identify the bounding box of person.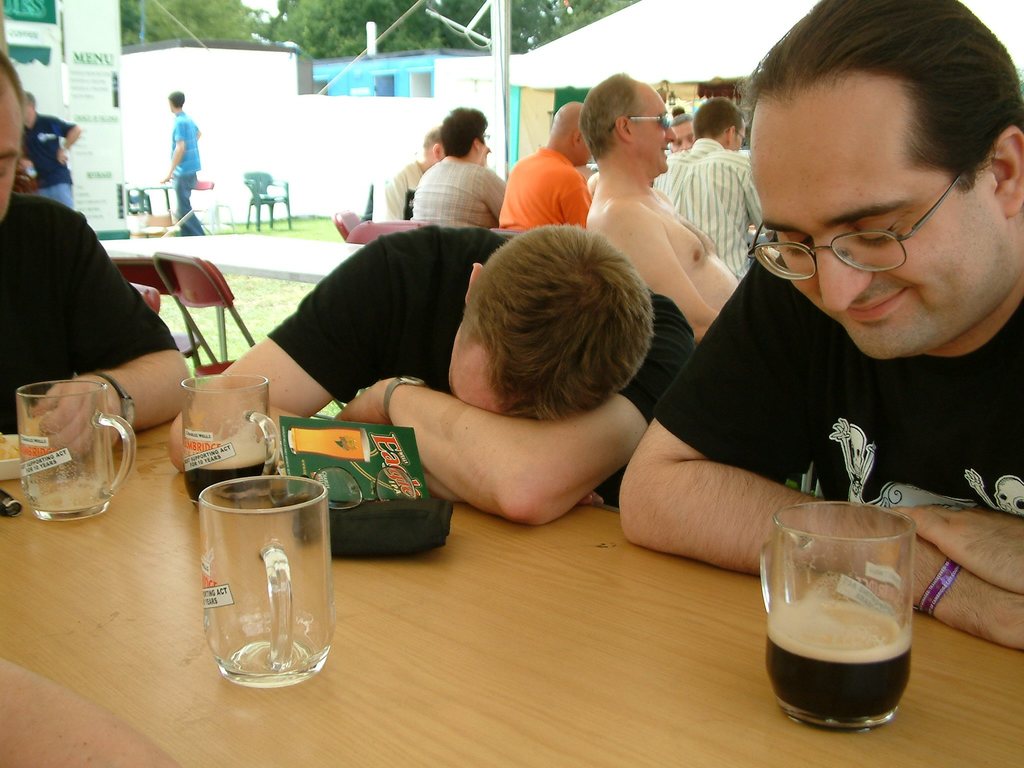
<region>653, 93, 775, 271</region>.
